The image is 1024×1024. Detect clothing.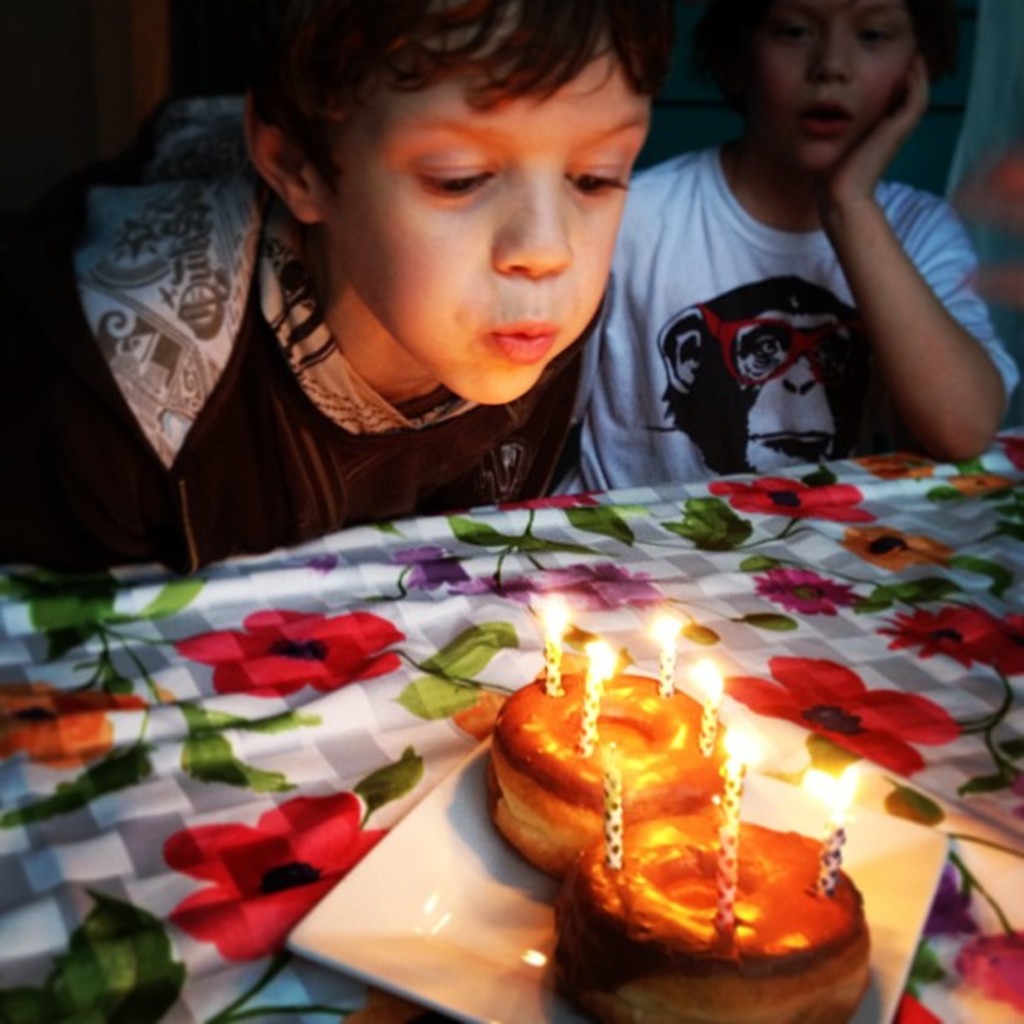
Detection: BBox(5, 89, 594, 566).
